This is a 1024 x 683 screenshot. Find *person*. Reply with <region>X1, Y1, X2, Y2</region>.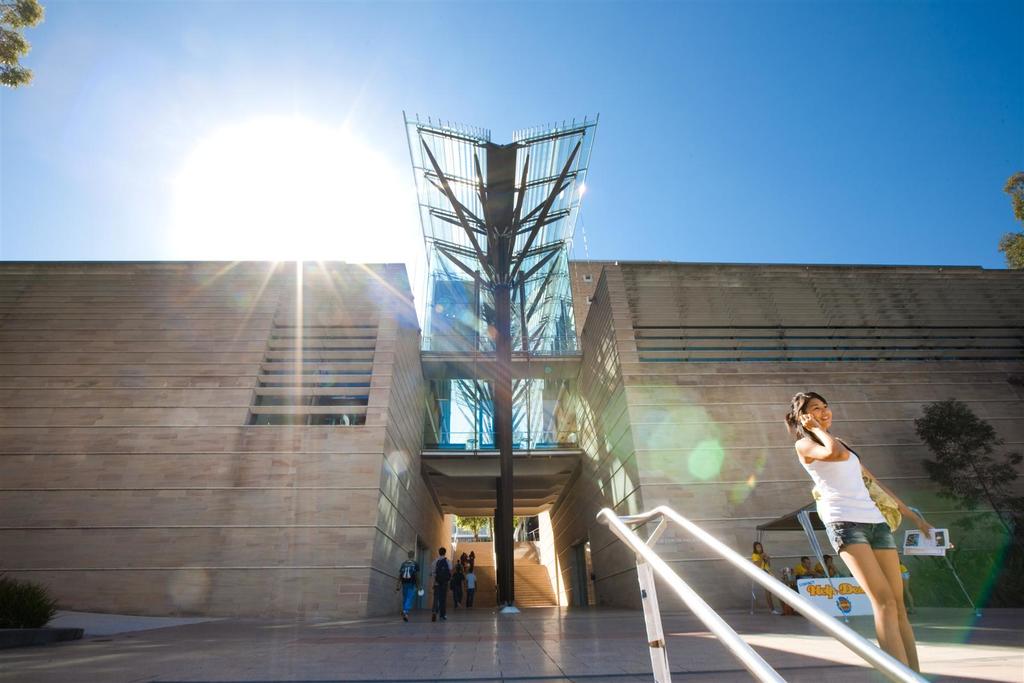
<region>899, 558, 920, 613</region>.
